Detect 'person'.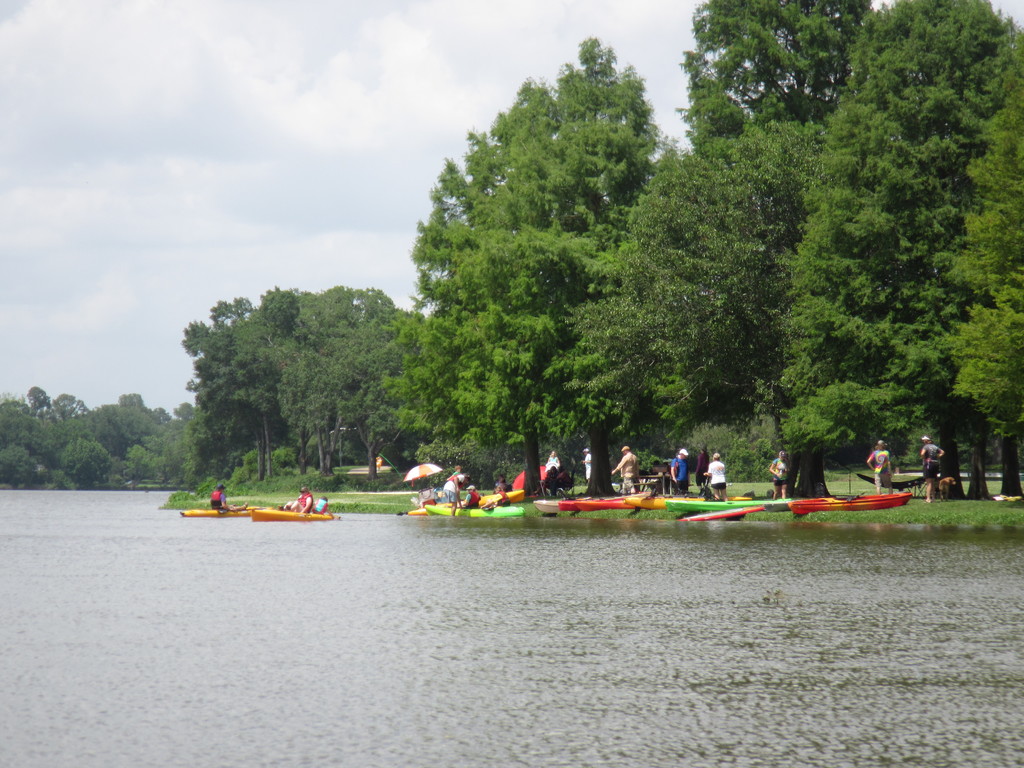
Detected at (445,475,470,521).
